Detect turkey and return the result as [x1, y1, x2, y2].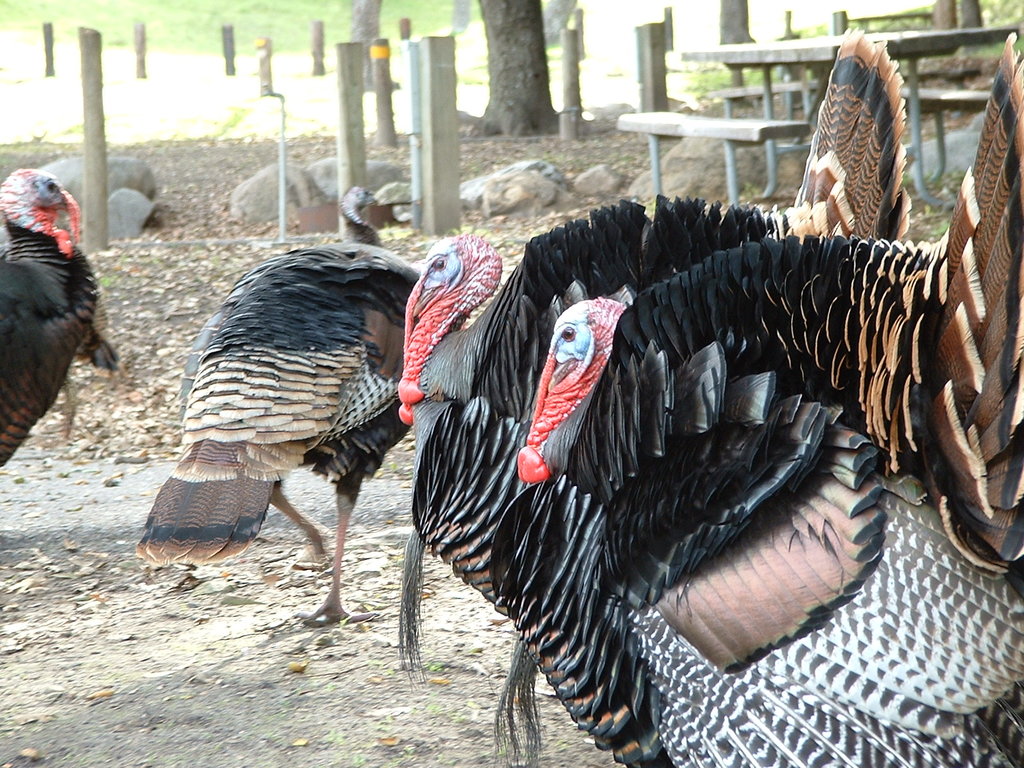
[60, 296, 118, 442].
